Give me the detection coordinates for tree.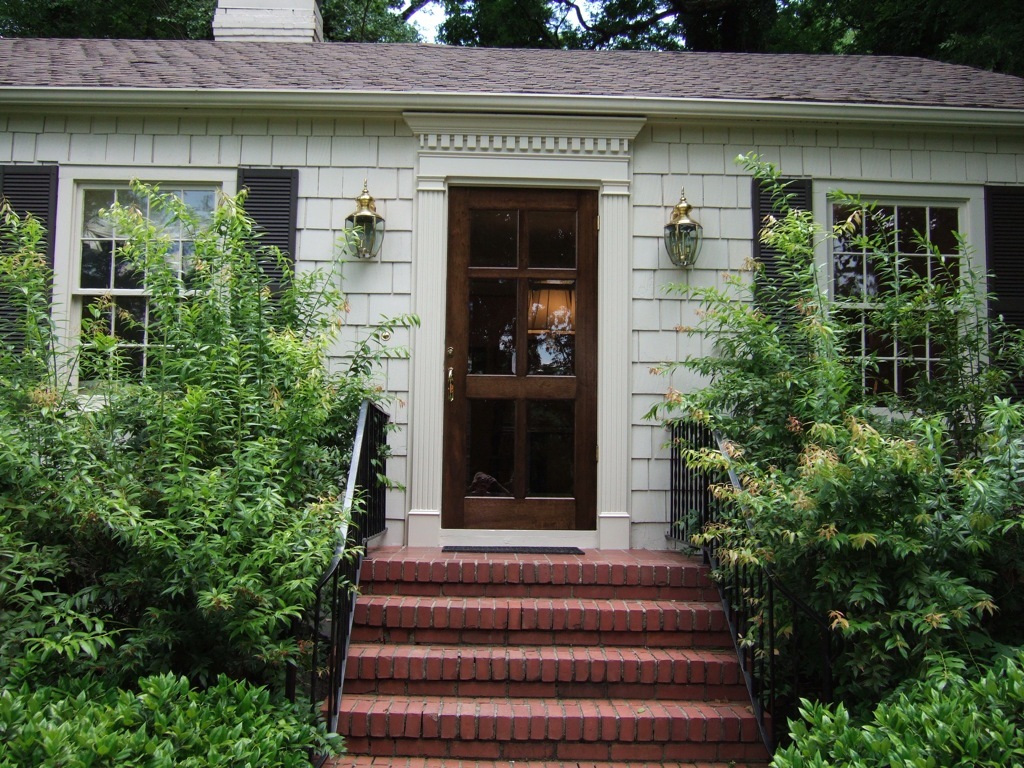
detection(1, 0, 214, 38).
